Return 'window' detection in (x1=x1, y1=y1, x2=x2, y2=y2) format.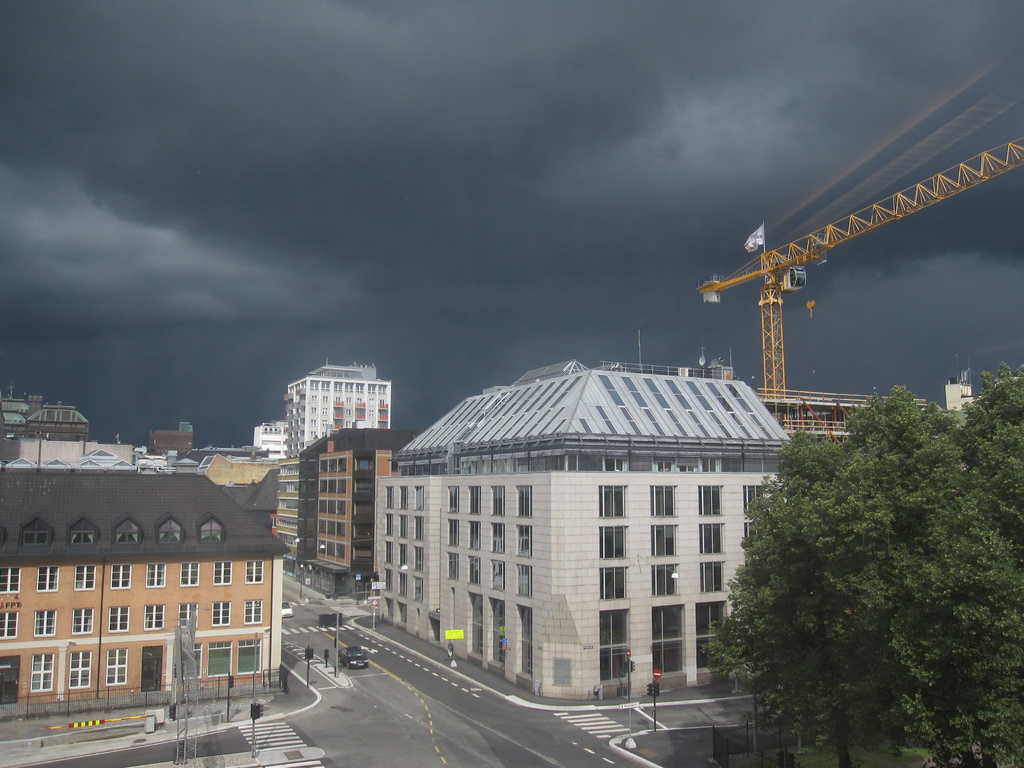
(x1=468, y1=486, x2=481, y2=518).
